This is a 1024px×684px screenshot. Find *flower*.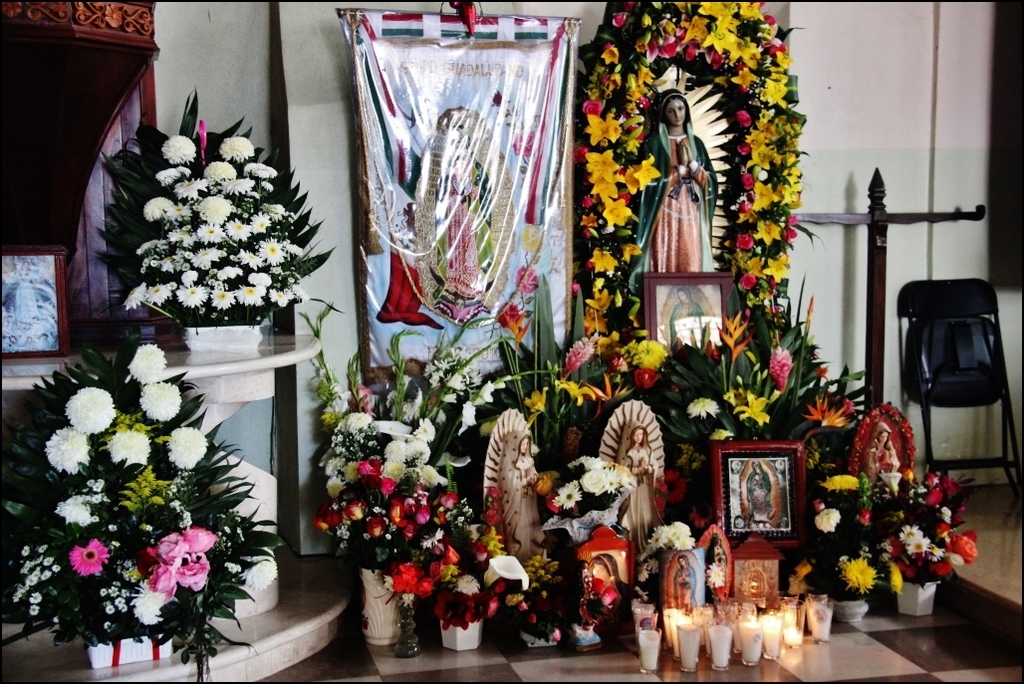
Bounding box: x1=54, y1=426, x2=88, y2=472.
